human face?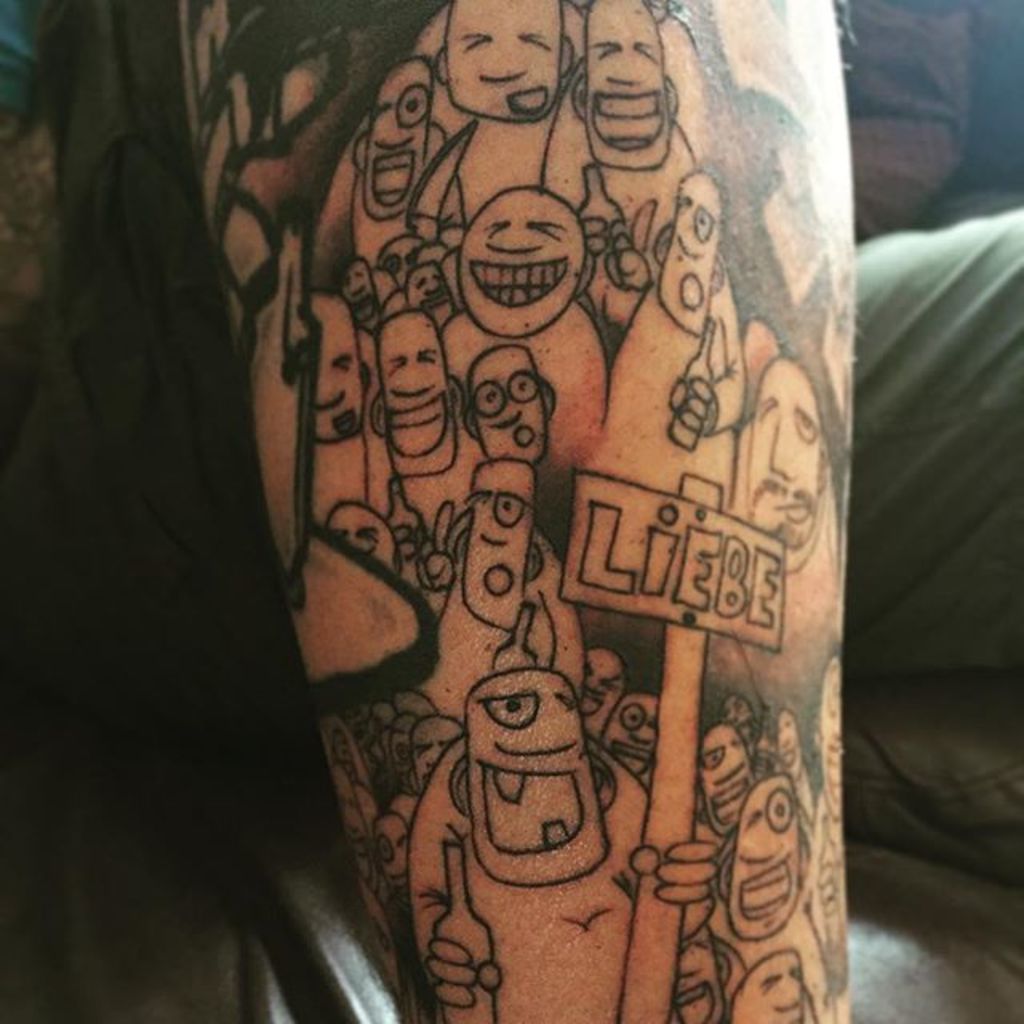
[left=360, top=53, right=429, bottom=214]
